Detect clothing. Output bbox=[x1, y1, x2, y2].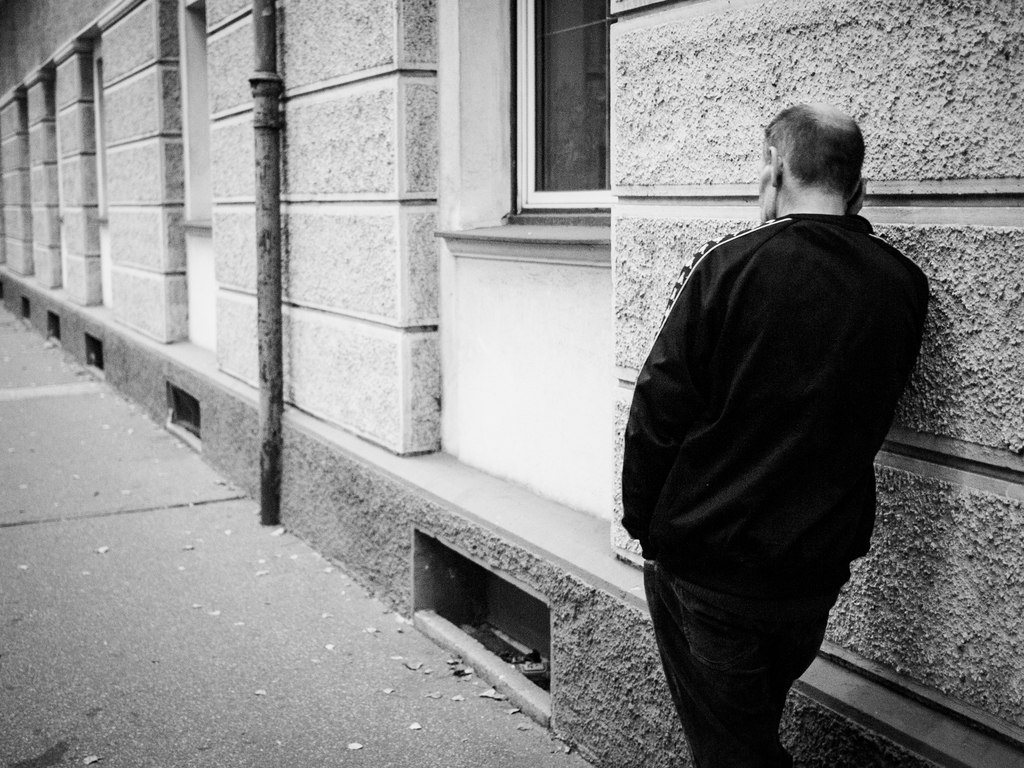
bbox=[616, 143, 933, 714].
